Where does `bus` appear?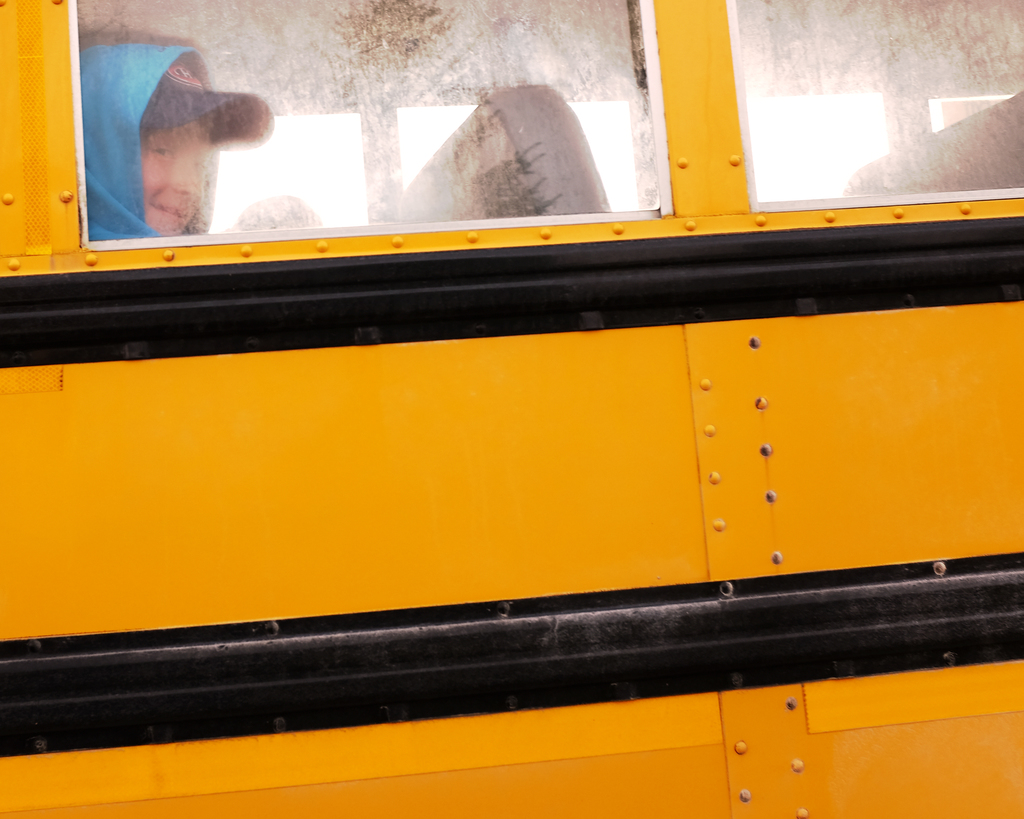
Appears at 2 0 1023 818.
